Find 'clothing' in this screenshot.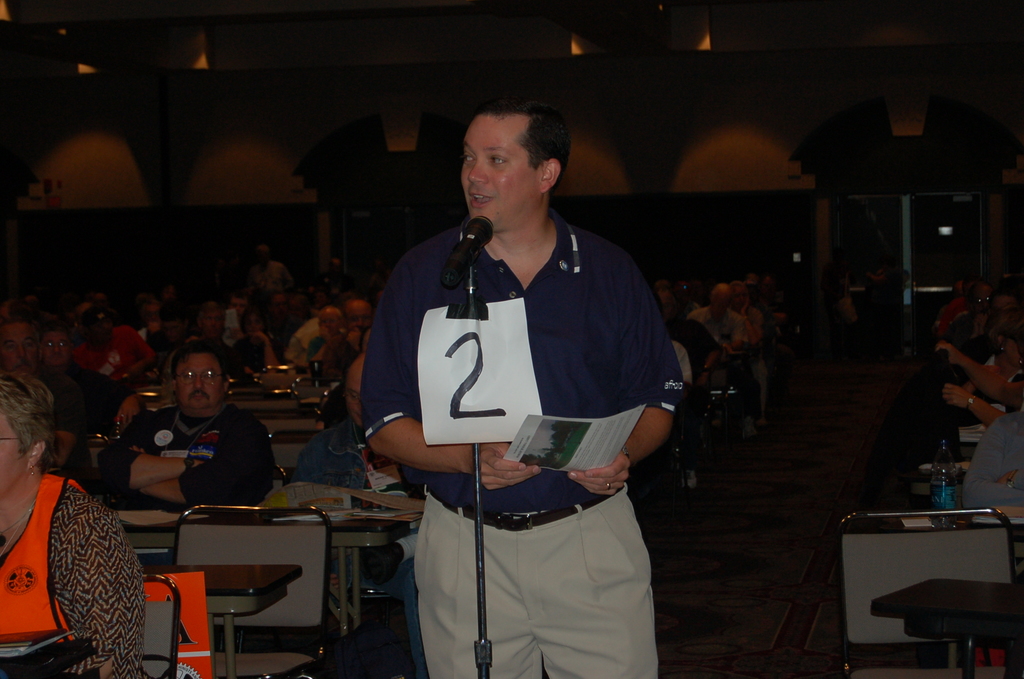
The bounding box for 'clothing' is bbox(75, 327, 155, 381).
